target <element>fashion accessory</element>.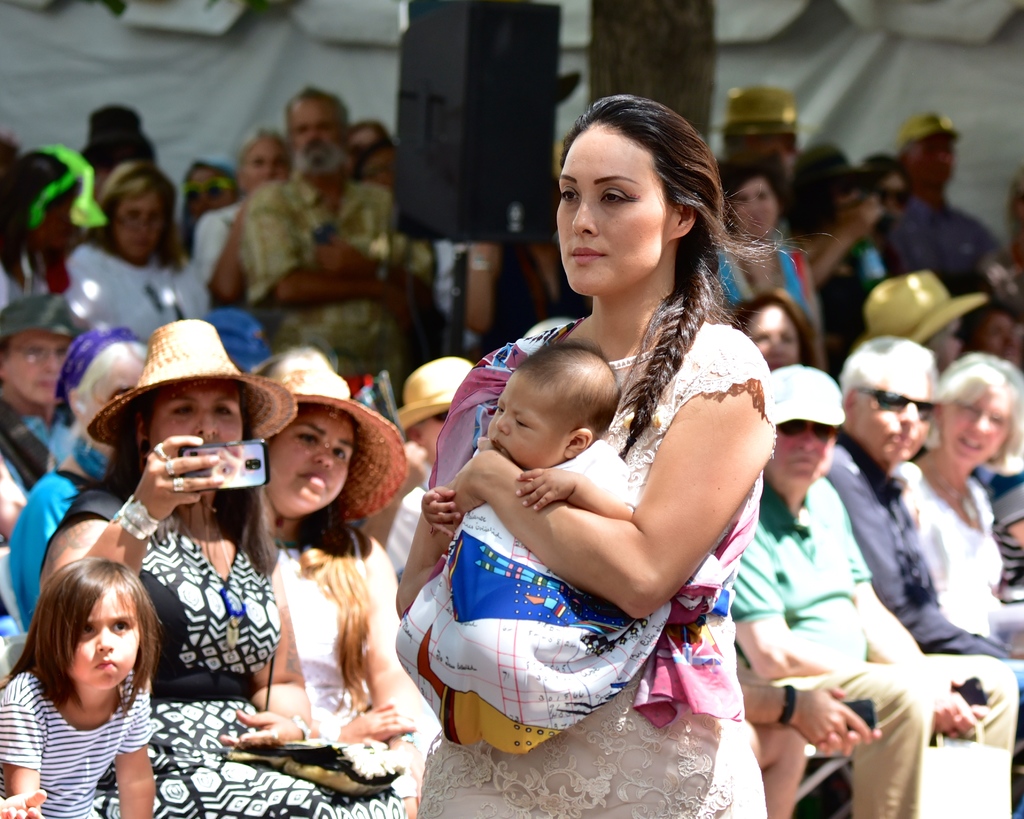
Target region: detection(165, 453, 177, 473).
